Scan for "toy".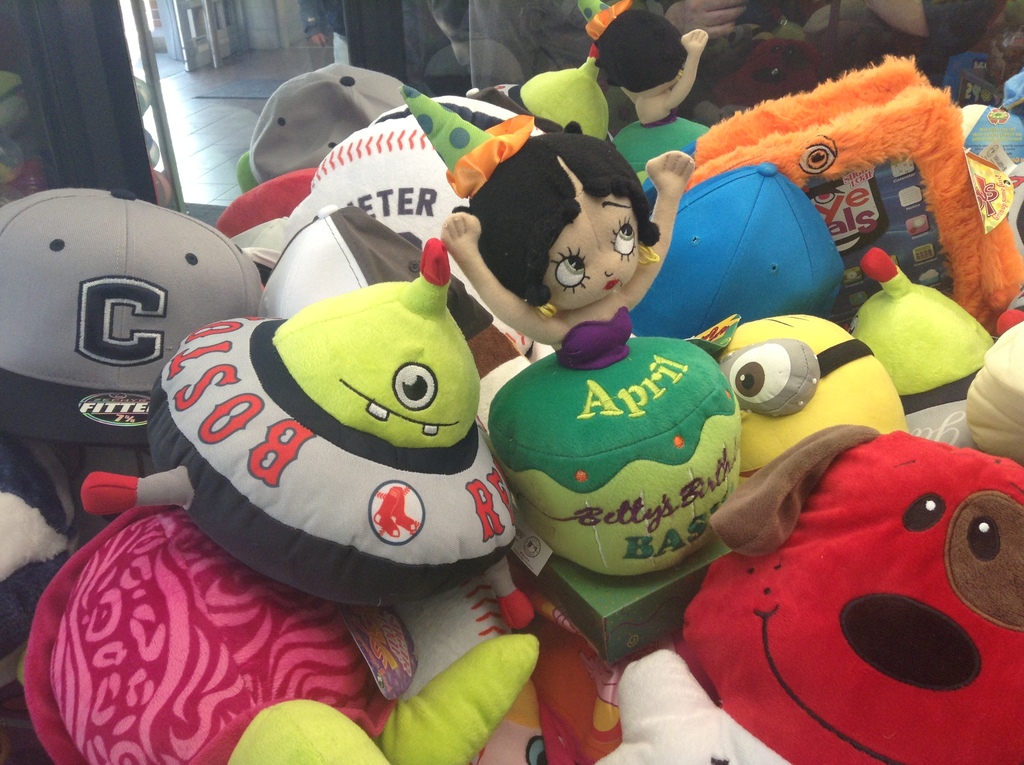
Scan result: Rect(673, 435, 1023, 764).
